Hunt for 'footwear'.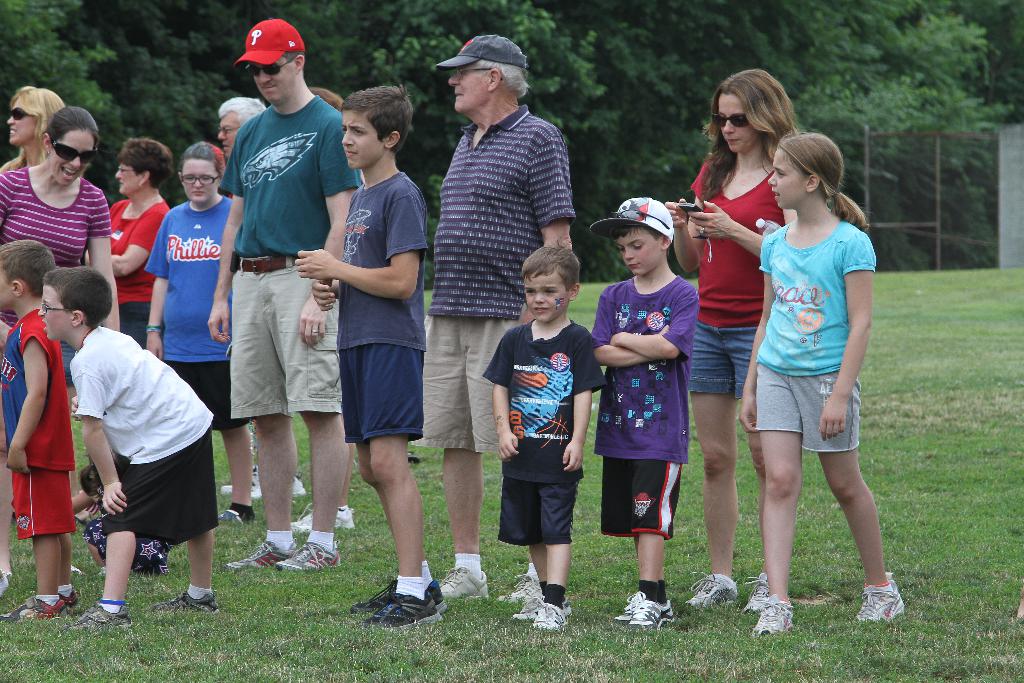
Hunted down at {"x1": 502, "y1": 570, "x2": 541, "y2": 604}.
